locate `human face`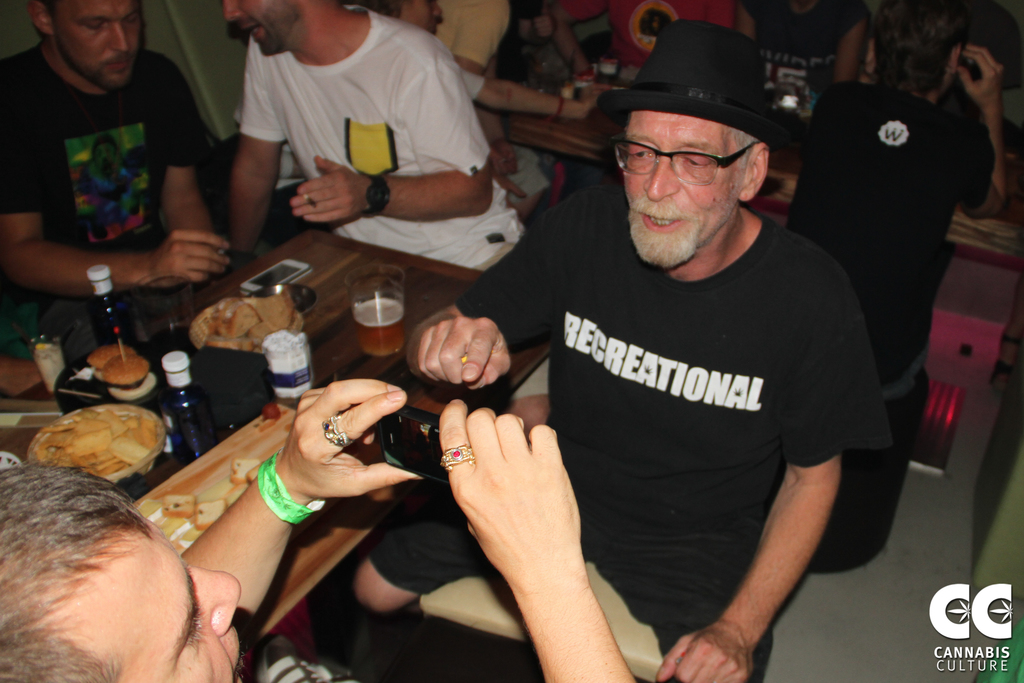
49:0:141:92
